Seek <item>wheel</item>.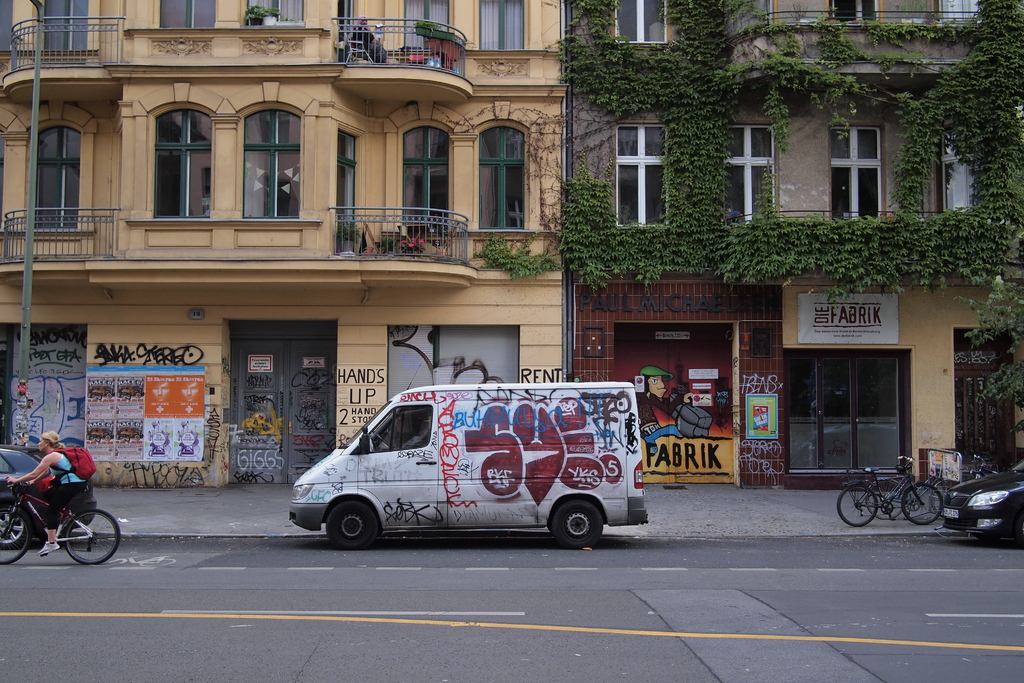
x1=840, y1=487, x2=877, y2=525.
